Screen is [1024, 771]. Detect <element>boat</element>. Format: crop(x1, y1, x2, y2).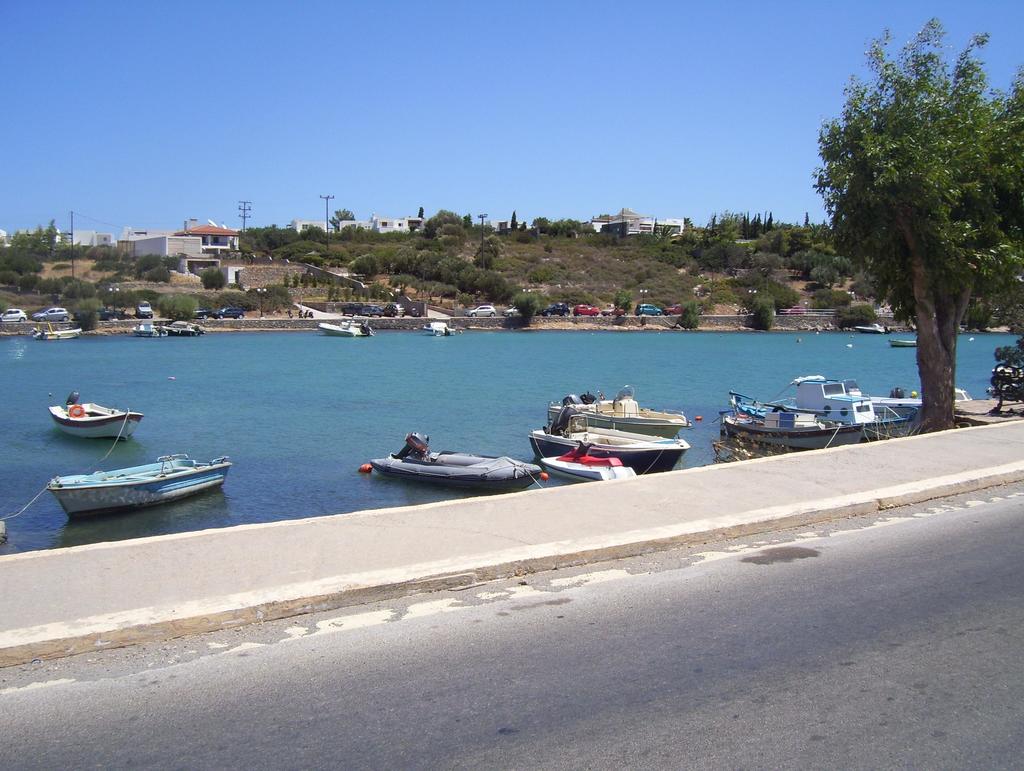
crop(48, 452, 234, 524).
